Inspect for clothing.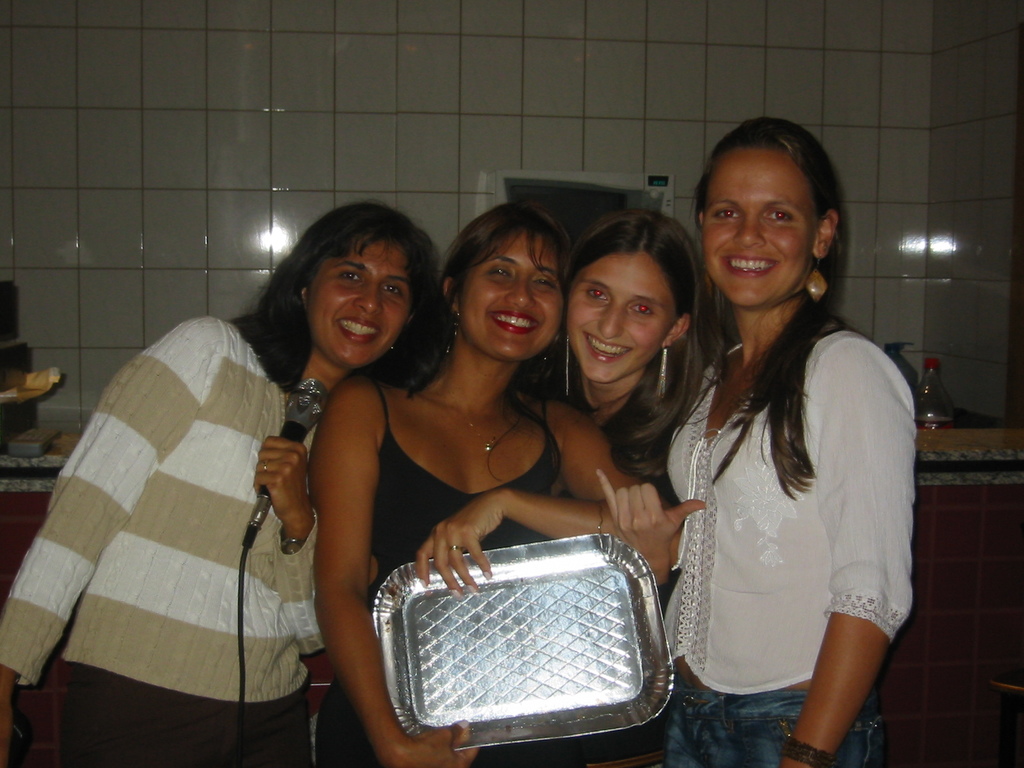
Inspection: 317 361 562 765.
